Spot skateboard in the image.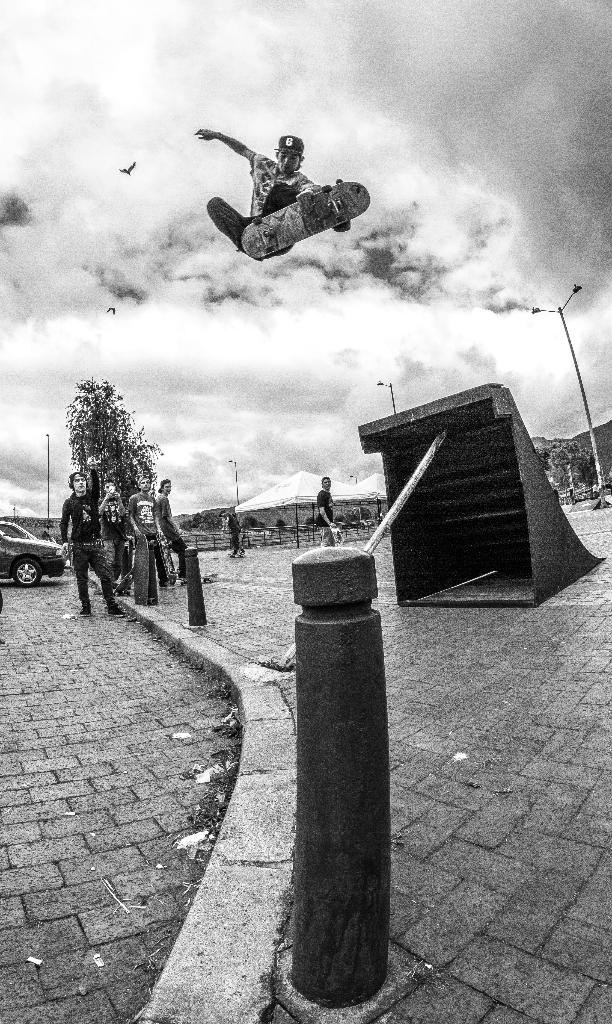
skateboard found at box=[126, 533, 149, 609].
